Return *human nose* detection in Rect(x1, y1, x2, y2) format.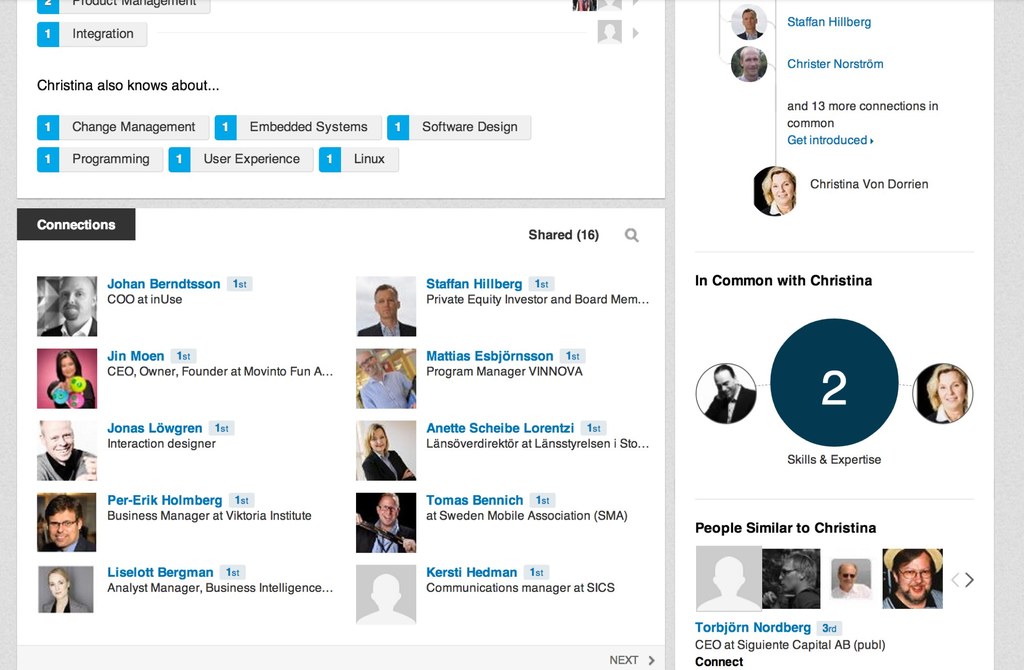
Rect(376, 440, 380, 445).
